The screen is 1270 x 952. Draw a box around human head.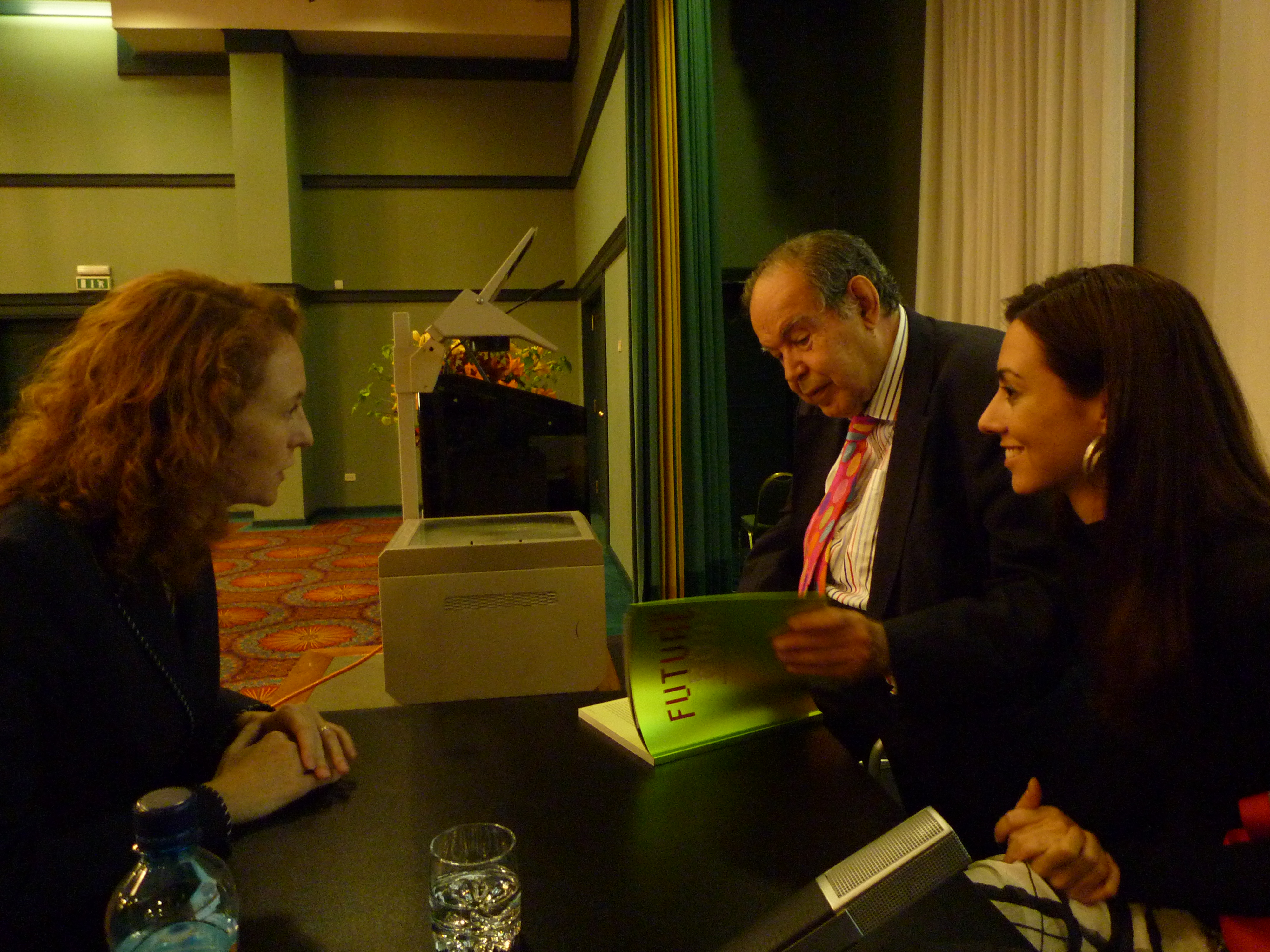
pyautogui.locateOnScreen(310, 84, 383, 155).
